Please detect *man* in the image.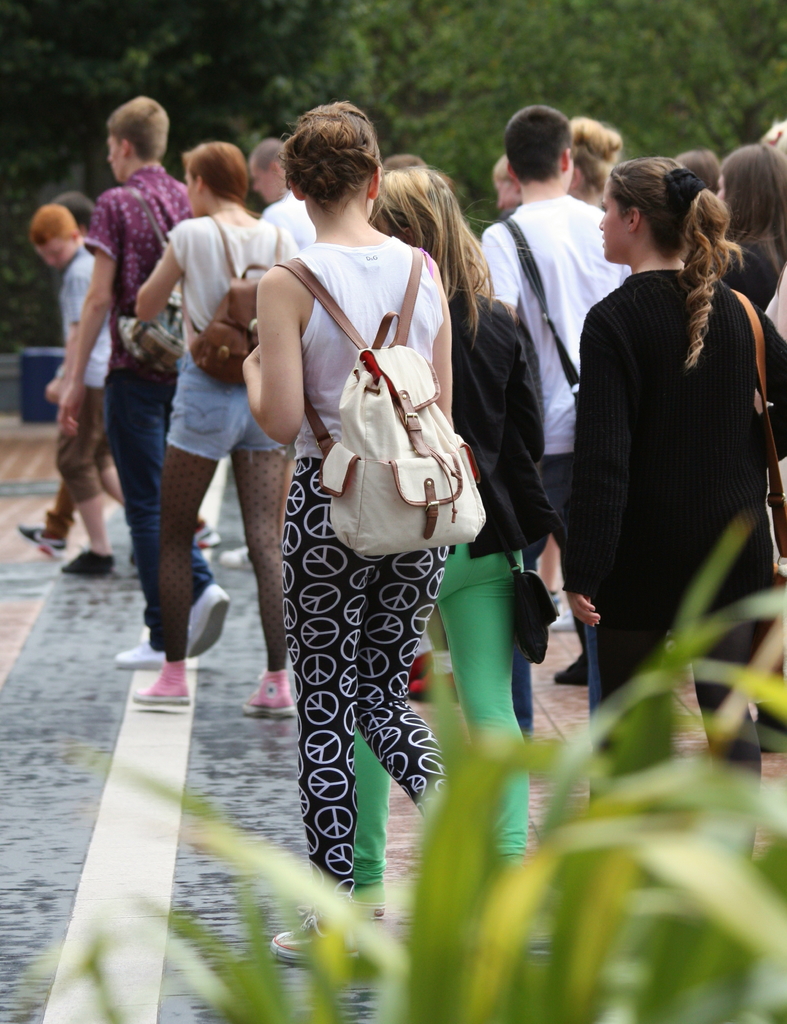
{"x1": 244, "y1": 137, "x2": 324, "y2": 253}.
